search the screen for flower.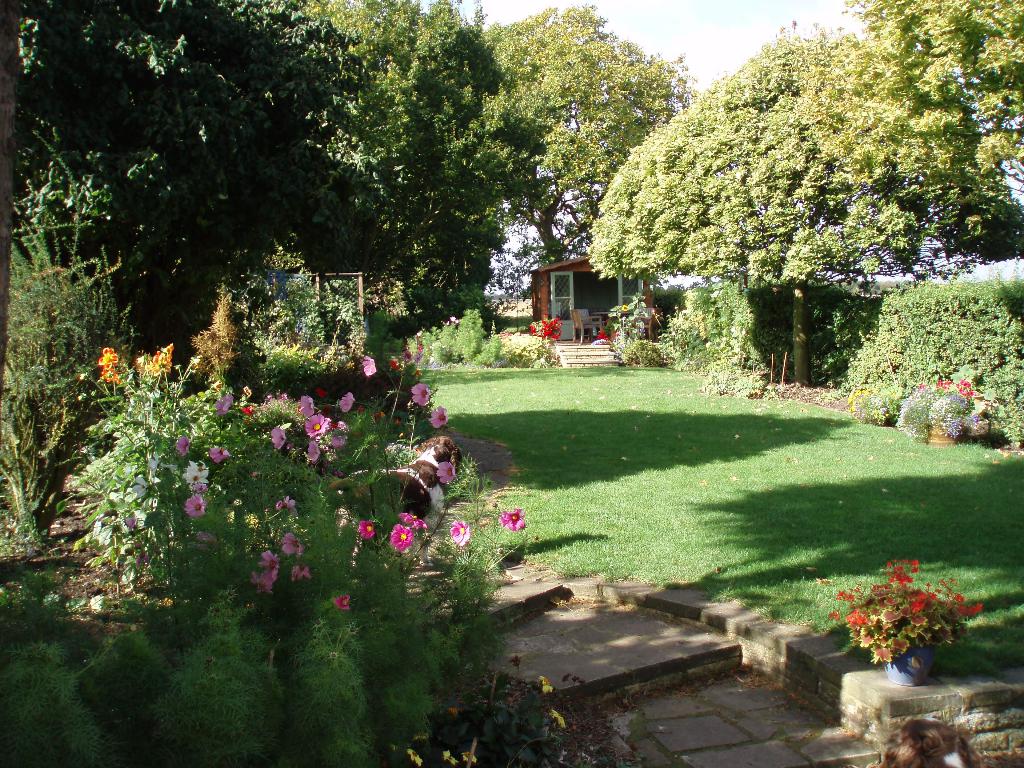
Found at <box>96,346,117,364</box>.
